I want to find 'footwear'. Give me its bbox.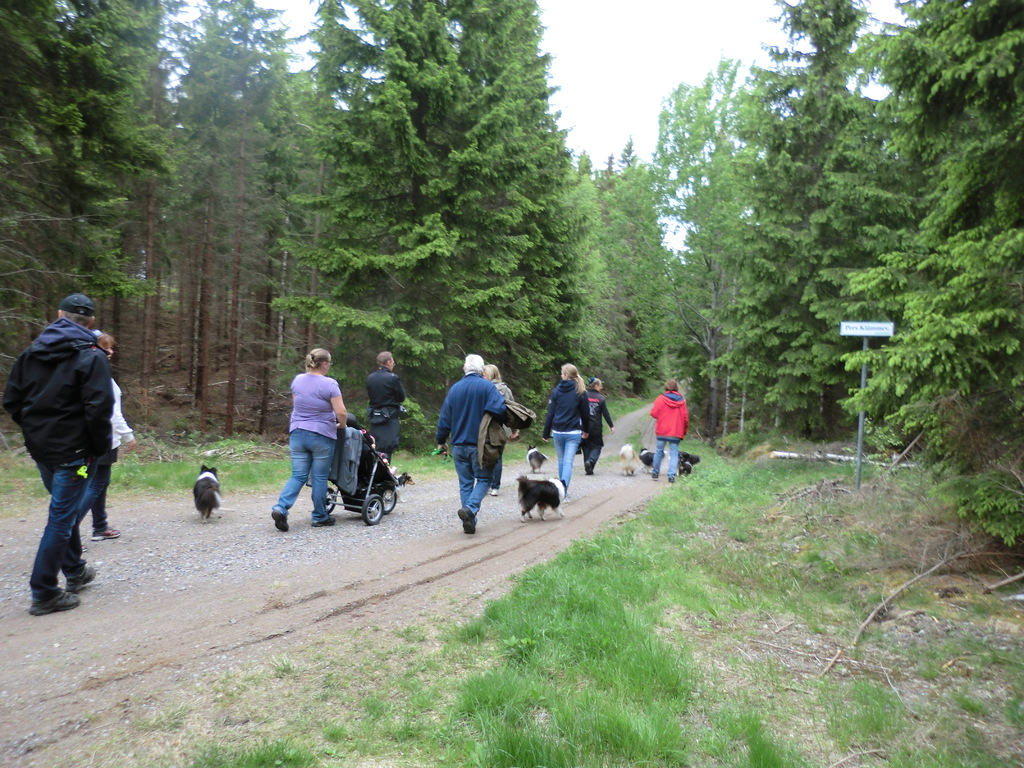
bbox(26, 586, 83, 614).
